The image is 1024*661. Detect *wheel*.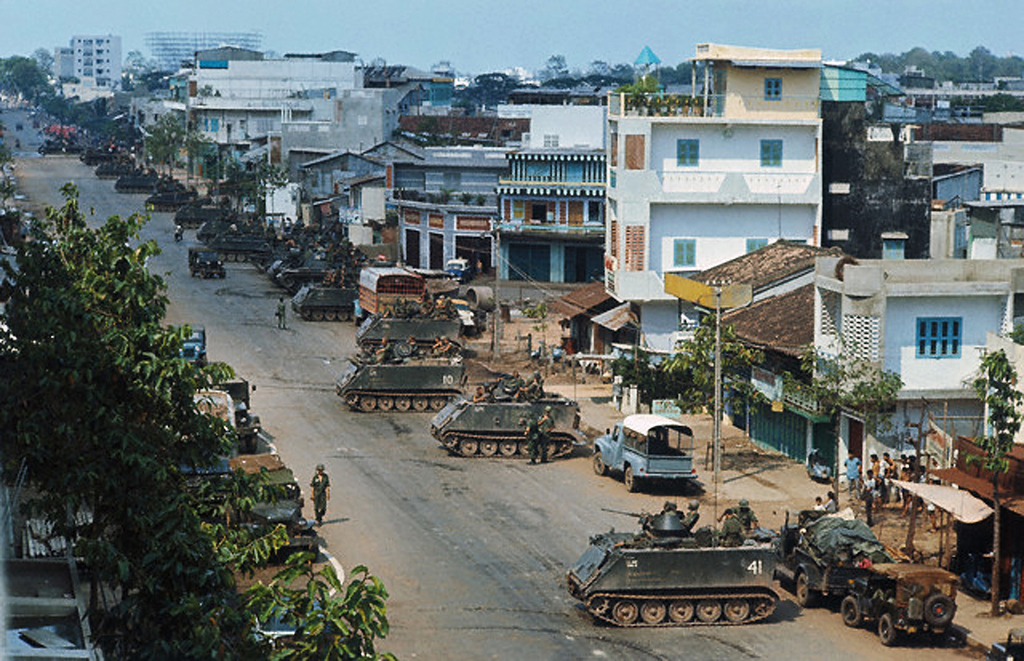
Detection: crop(483, 442, 495, 454).
